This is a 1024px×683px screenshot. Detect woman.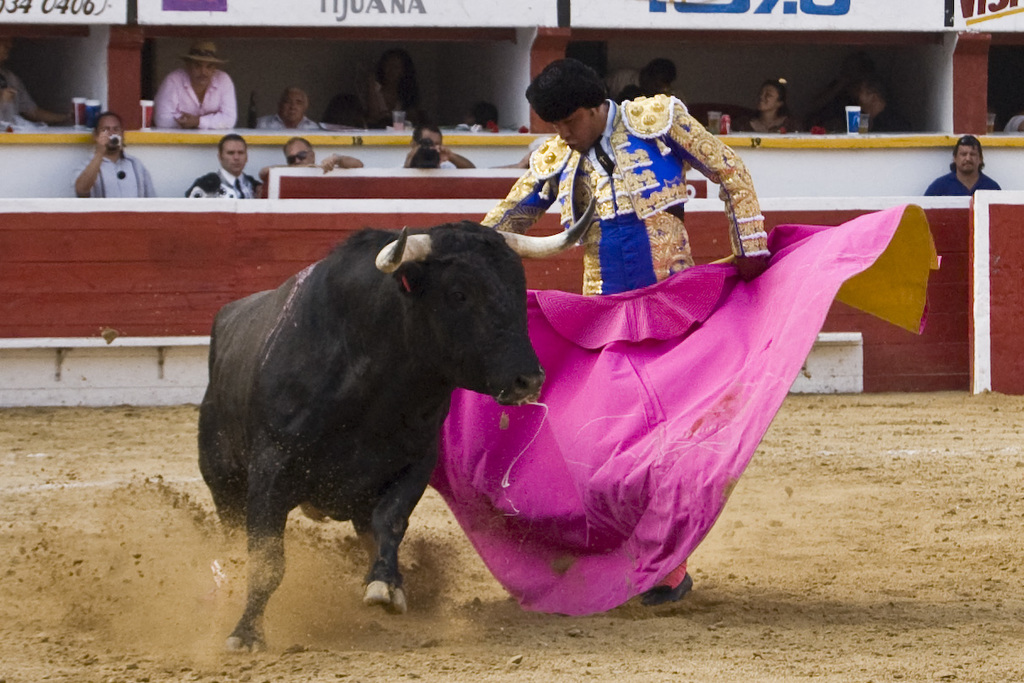
734/79/805/138.
